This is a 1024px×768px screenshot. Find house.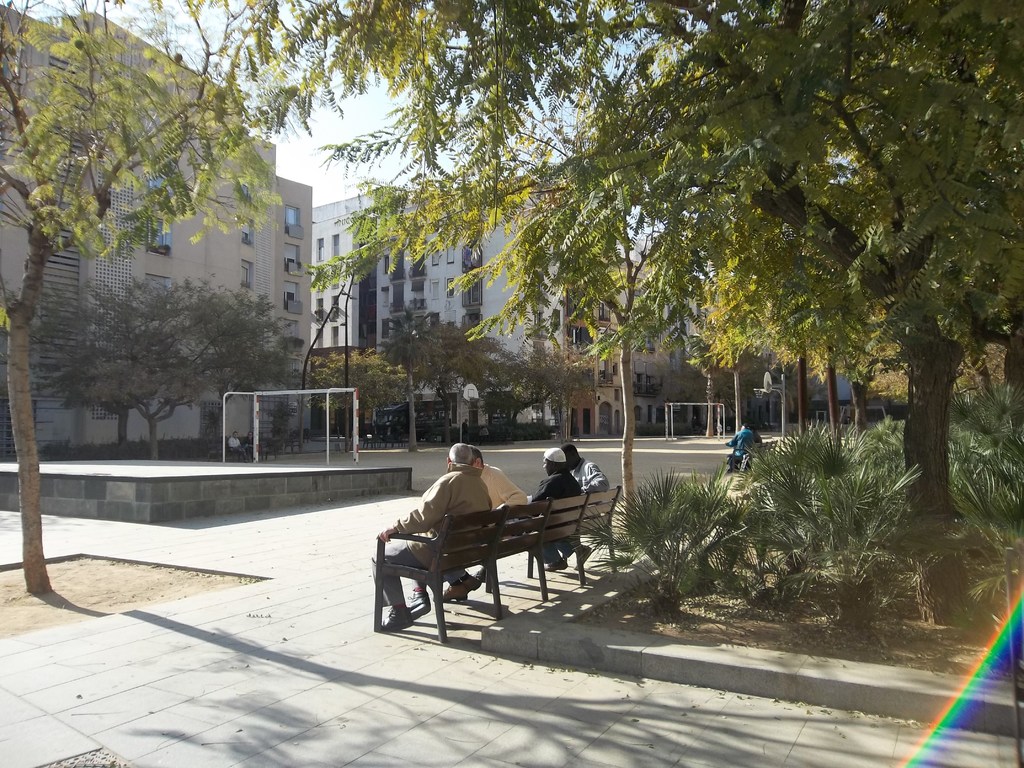
Bounding box: 0, 8, 312, 449.
